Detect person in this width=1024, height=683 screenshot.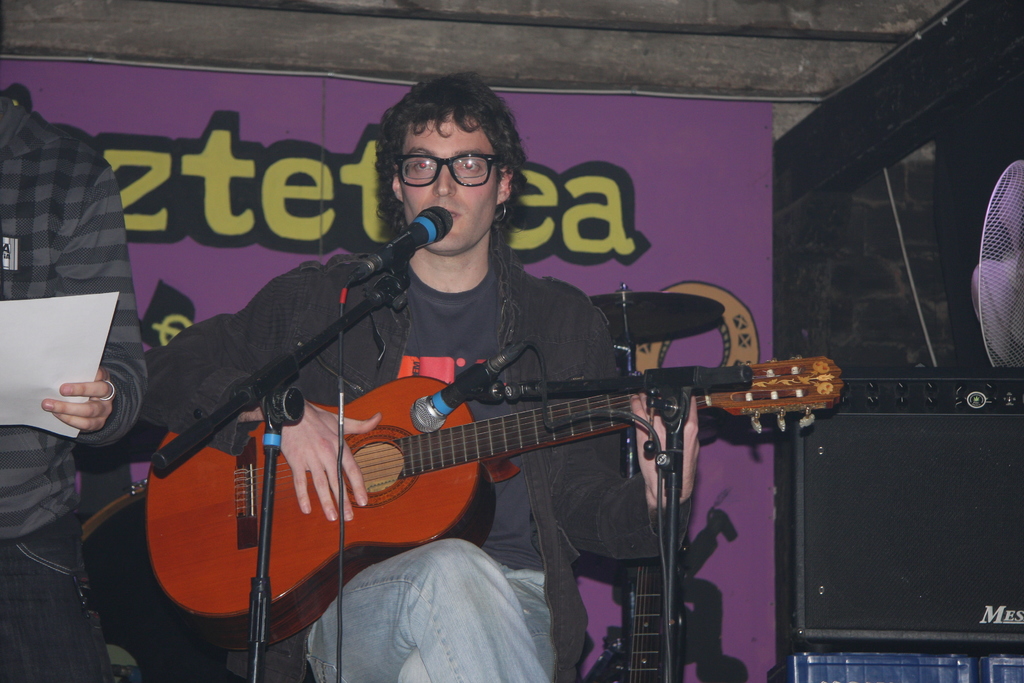
Detection: 0:80:148:682.
